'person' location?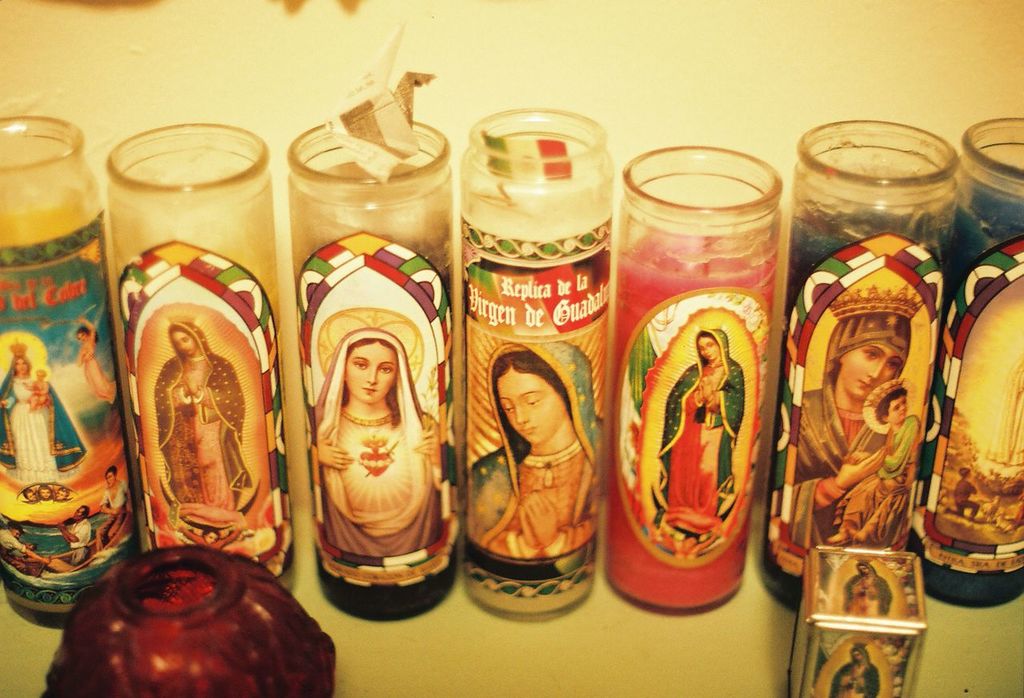
detection(179, 523, 246, 549)
